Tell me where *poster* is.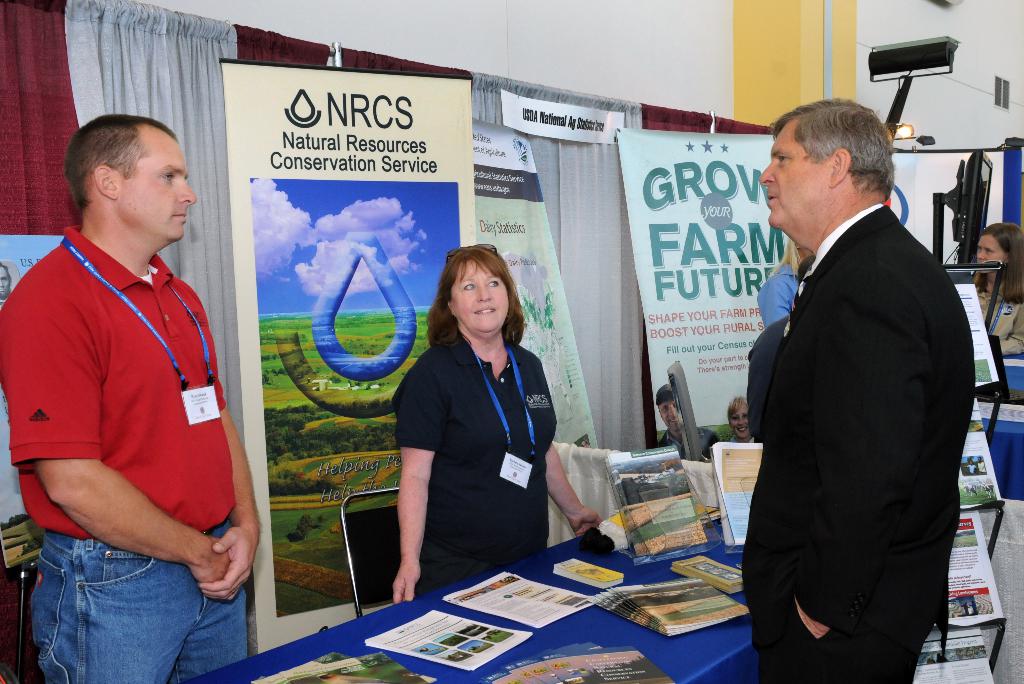
*poster* is at rect(615, 131, 786, 443).
